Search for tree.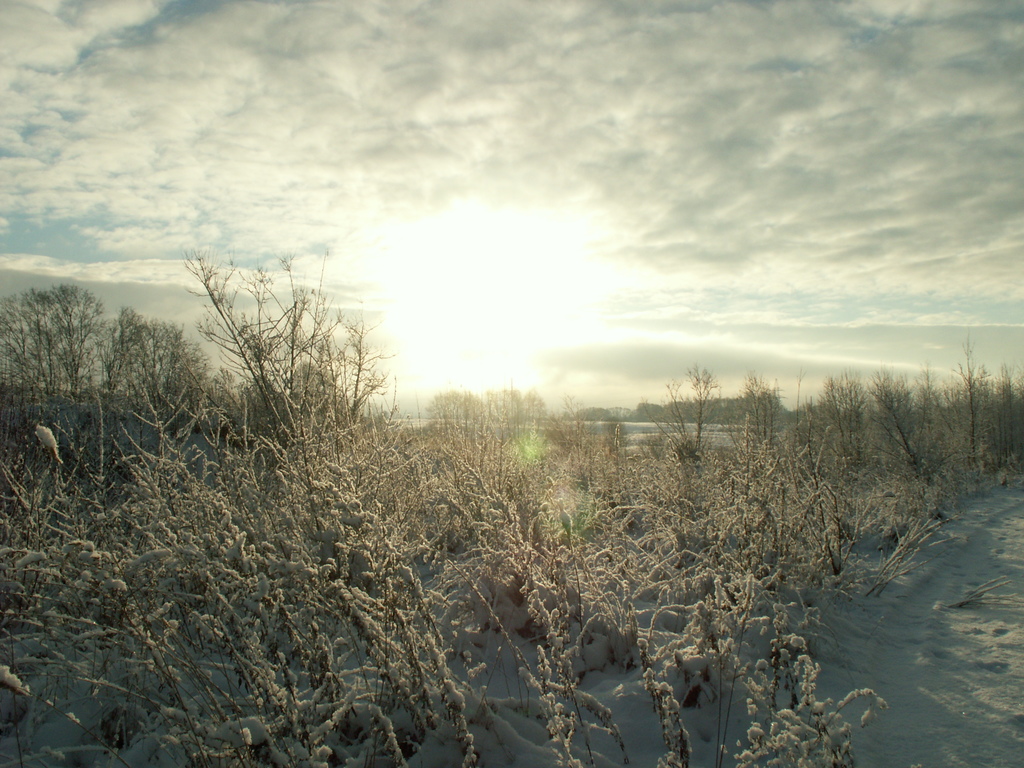
Found at x1=863 y1=484 x2=959 y2=612.
